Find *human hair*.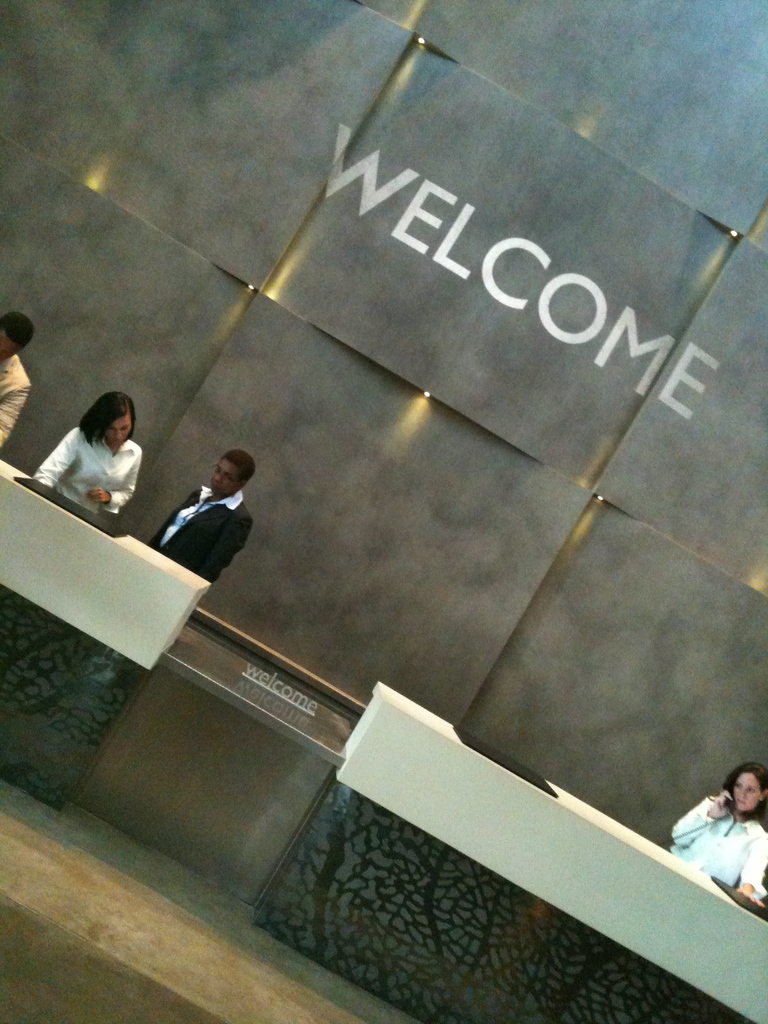
[76, 388, 140, 449].
